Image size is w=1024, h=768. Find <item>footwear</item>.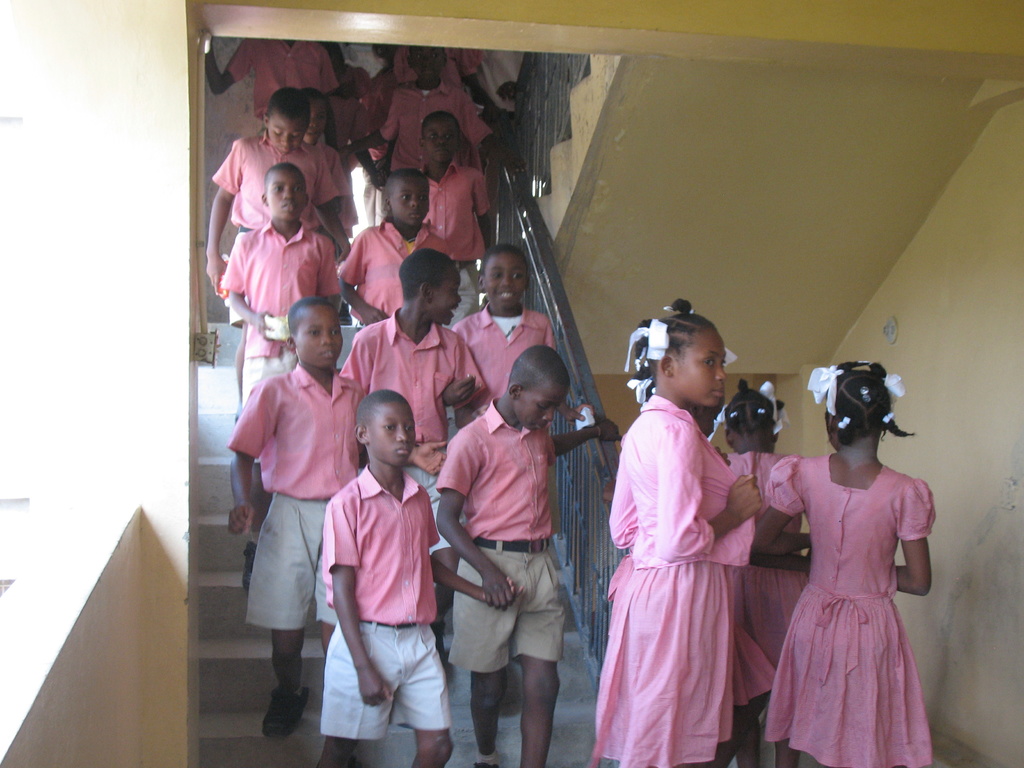
box(429, 618, 451, 662).
